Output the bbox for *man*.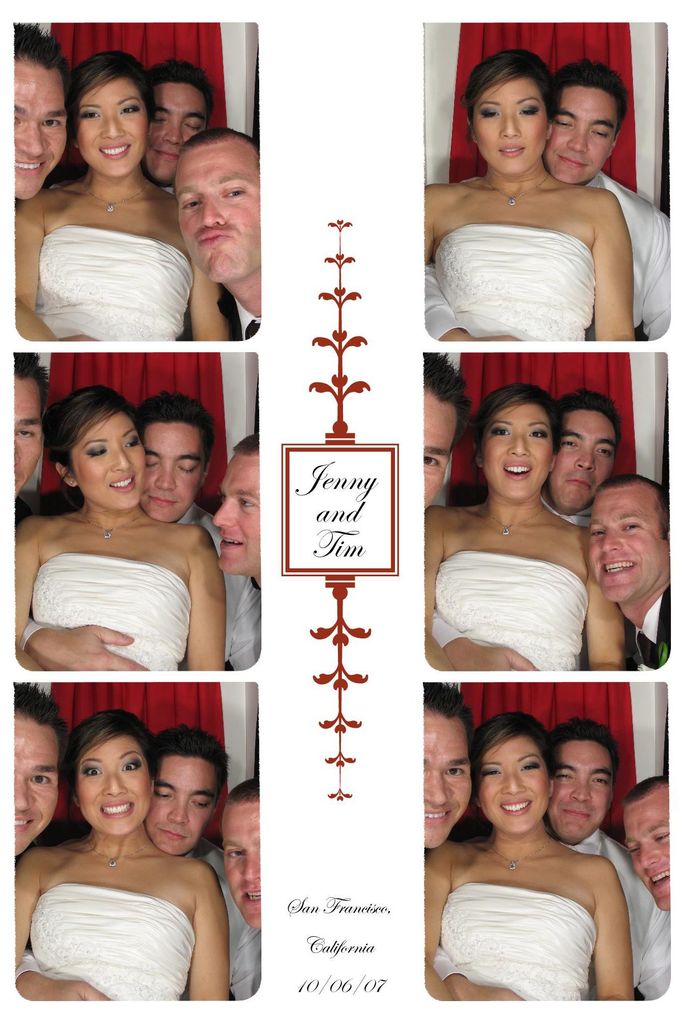
13:686:66:872.
